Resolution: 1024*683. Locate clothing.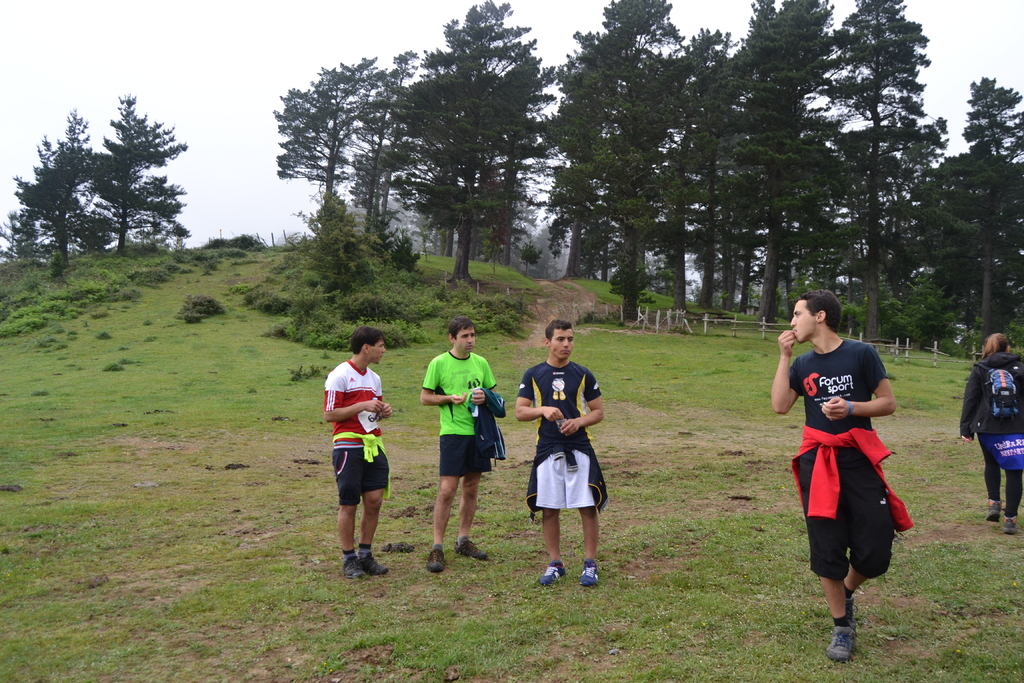
bbox=(439, 435, 492, 476).
